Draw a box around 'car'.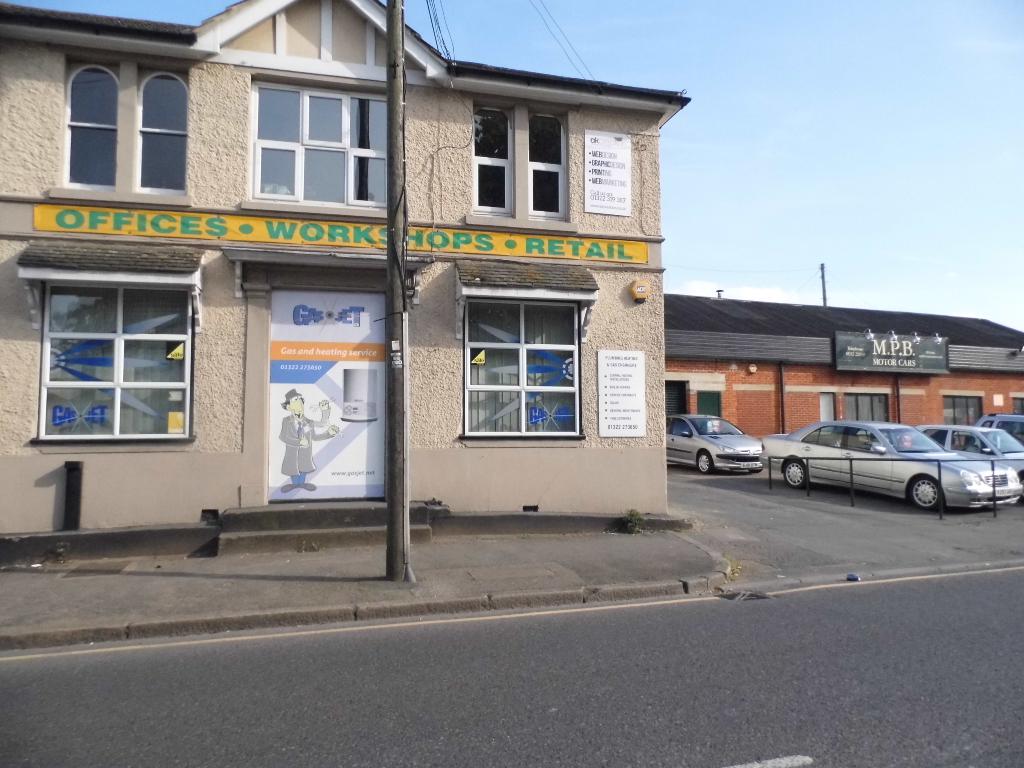
{"left": 760, "top": 415, "right": 1022, "bottom": 511}.
